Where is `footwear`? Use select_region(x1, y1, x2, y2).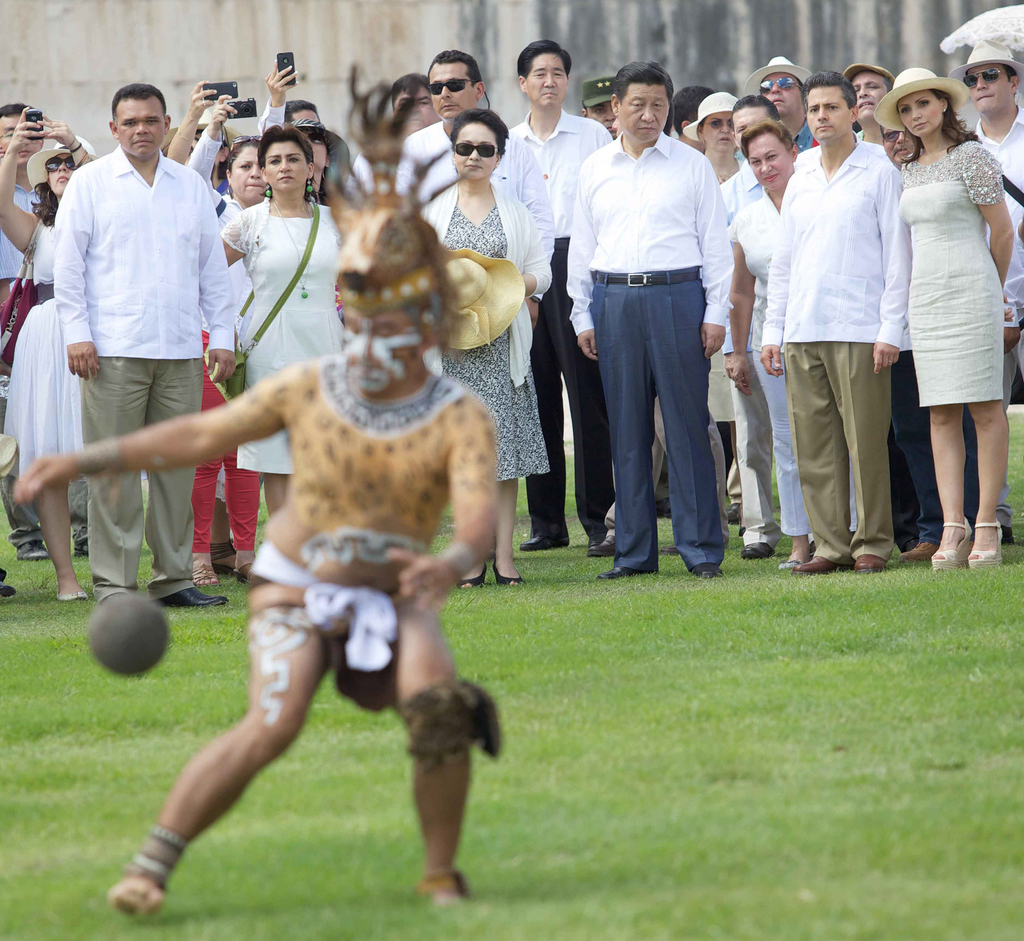
select_region(3, 572, 6, 579).
